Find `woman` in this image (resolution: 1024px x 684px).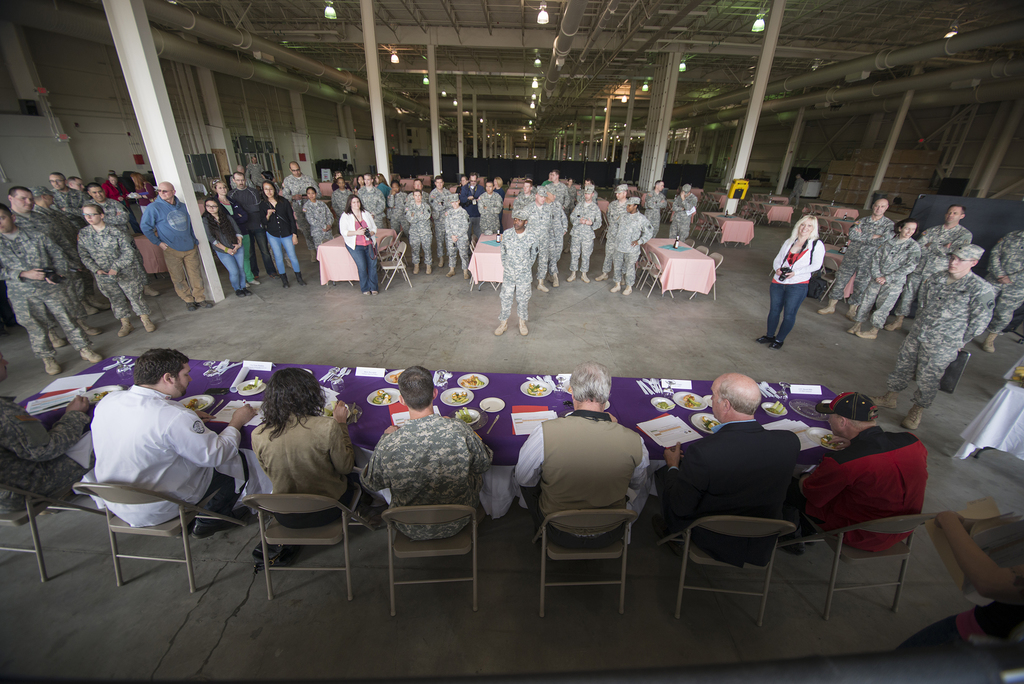
box(611, 197, 655, 298).
